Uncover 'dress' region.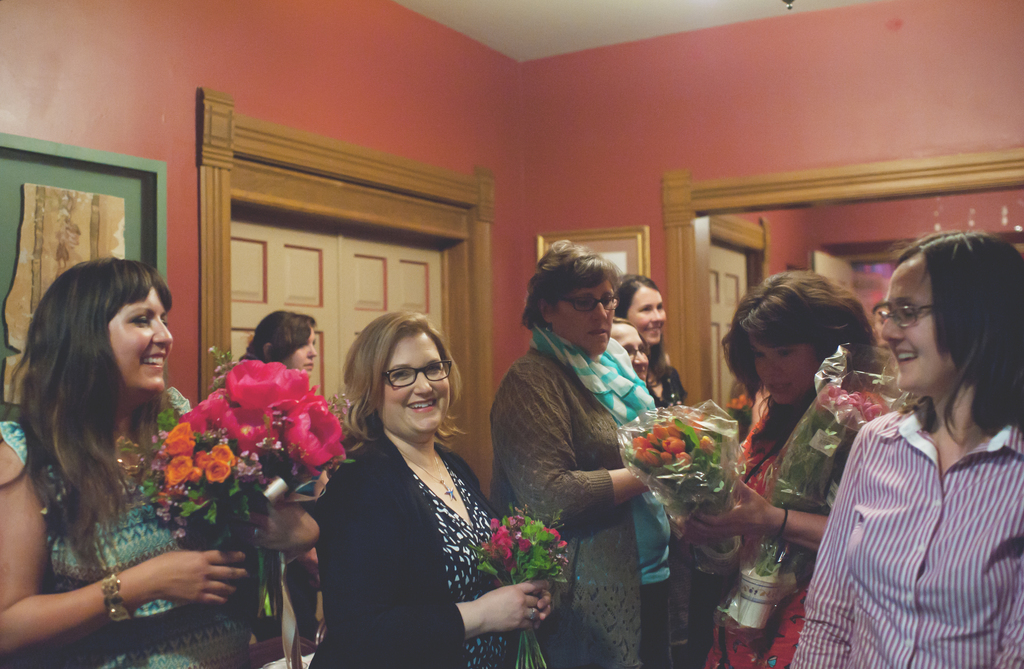
Uncovered: l=703, t=396, r=812, b=668.
